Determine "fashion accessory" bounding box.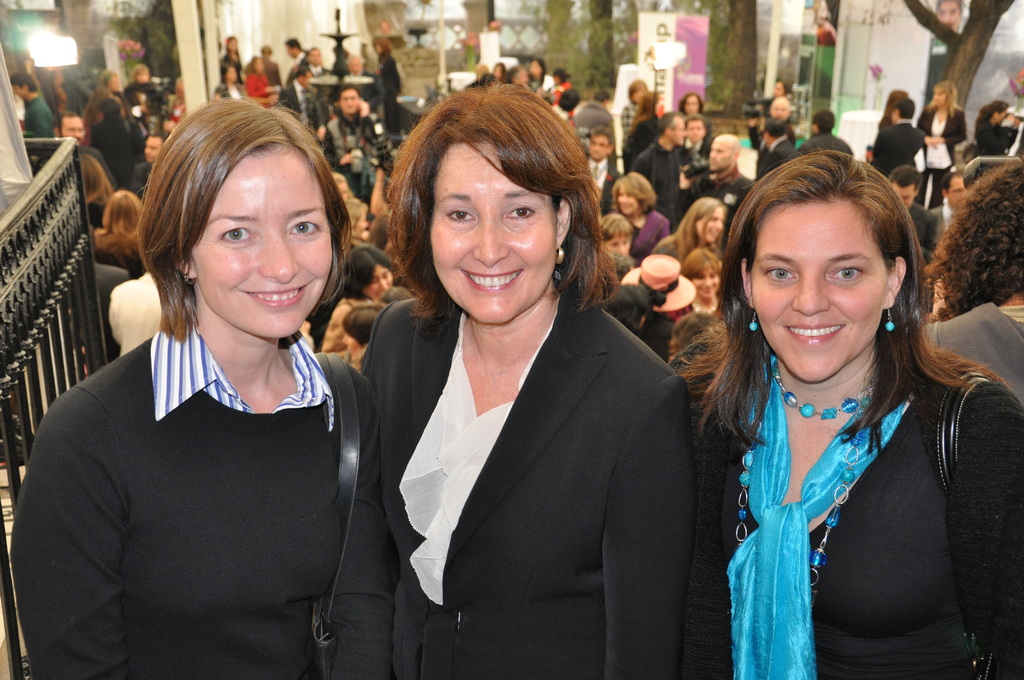
Determined: 555:247:566:265.
